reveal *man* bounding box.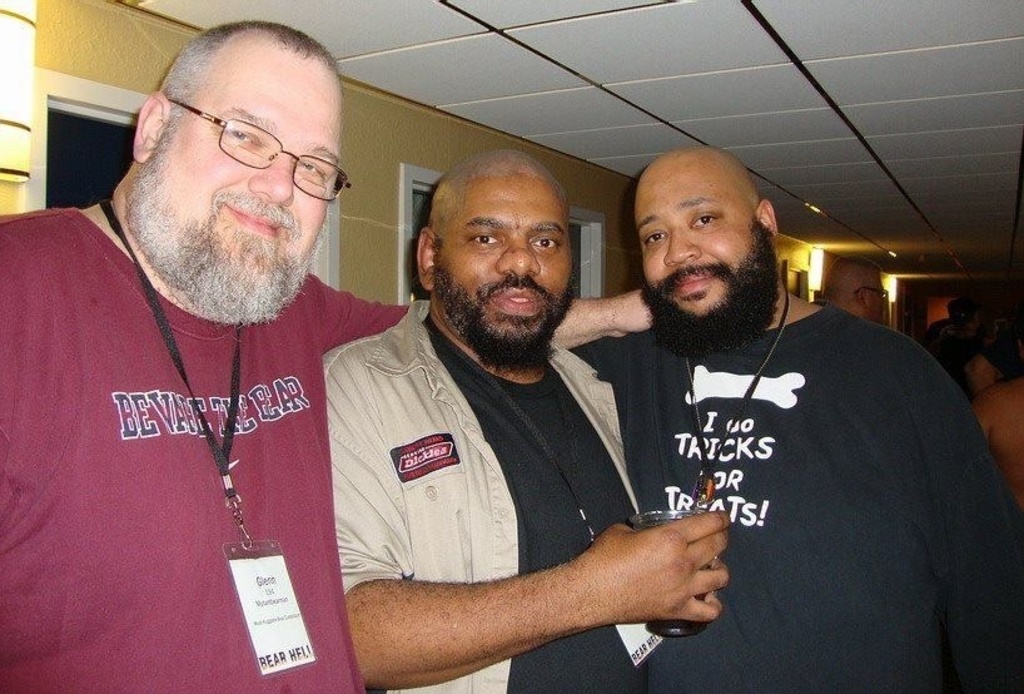
Revealed: locate(323, 148, 726, 693).
